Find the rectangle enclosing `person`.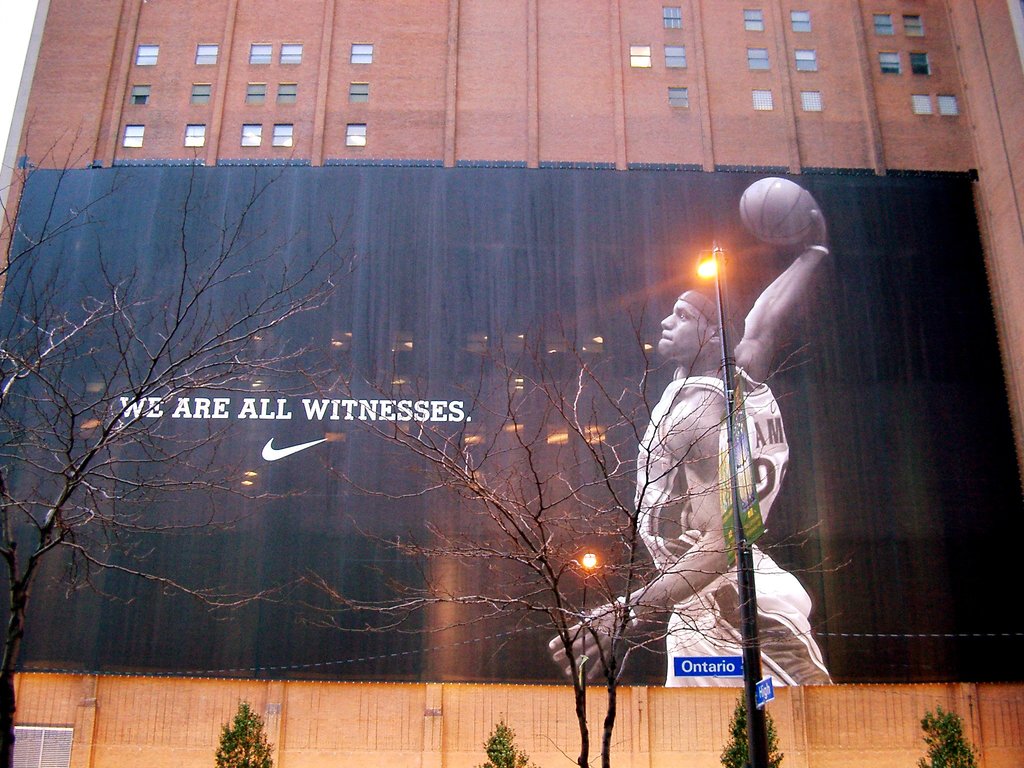
[559,182,830,682].
